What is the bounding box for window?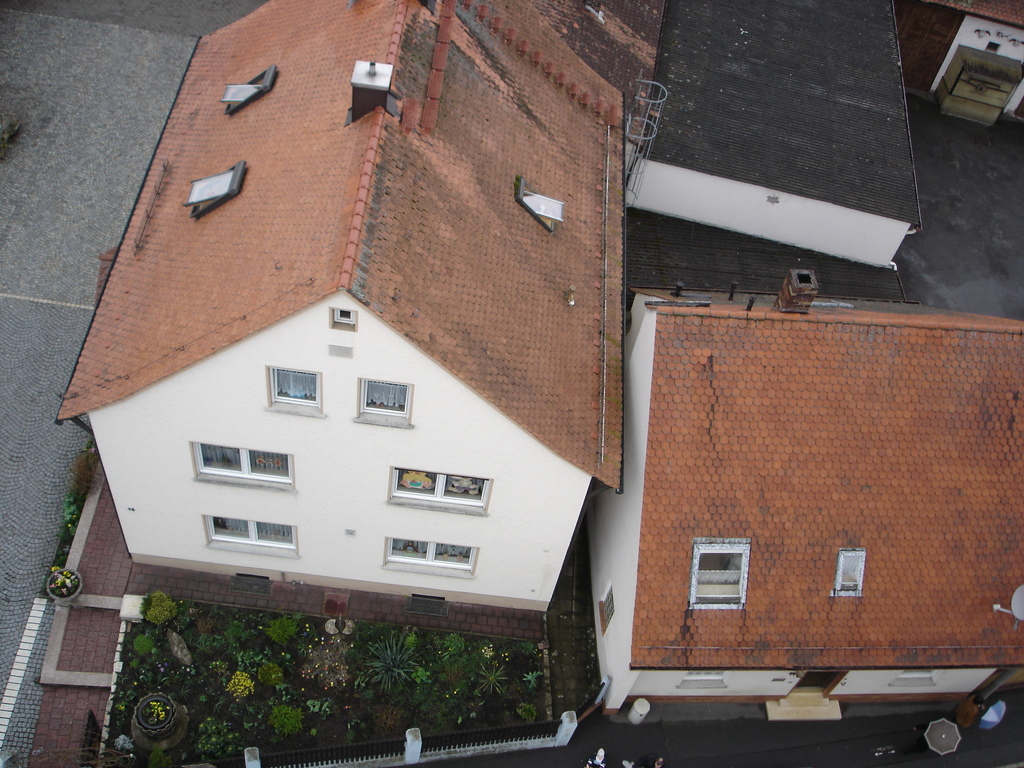
x1=265, y1=367, x2=330, y2=421.
